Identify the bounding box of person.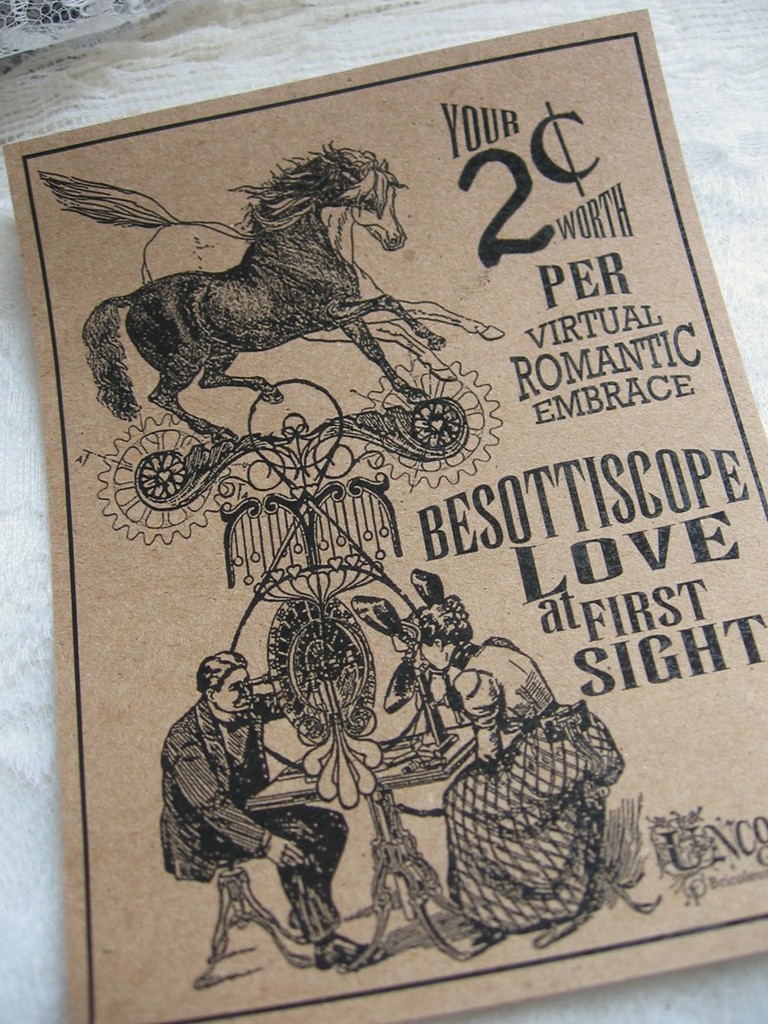
[395,596,631,954].
